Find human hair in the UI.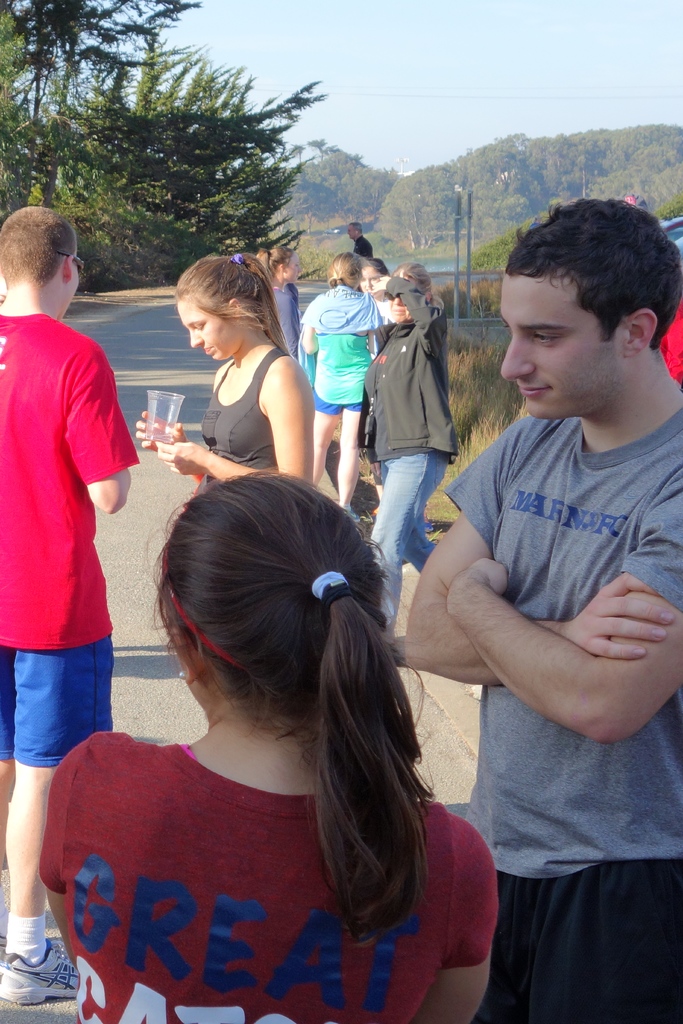
UI element at Rect(134, 467, 446, 881).
